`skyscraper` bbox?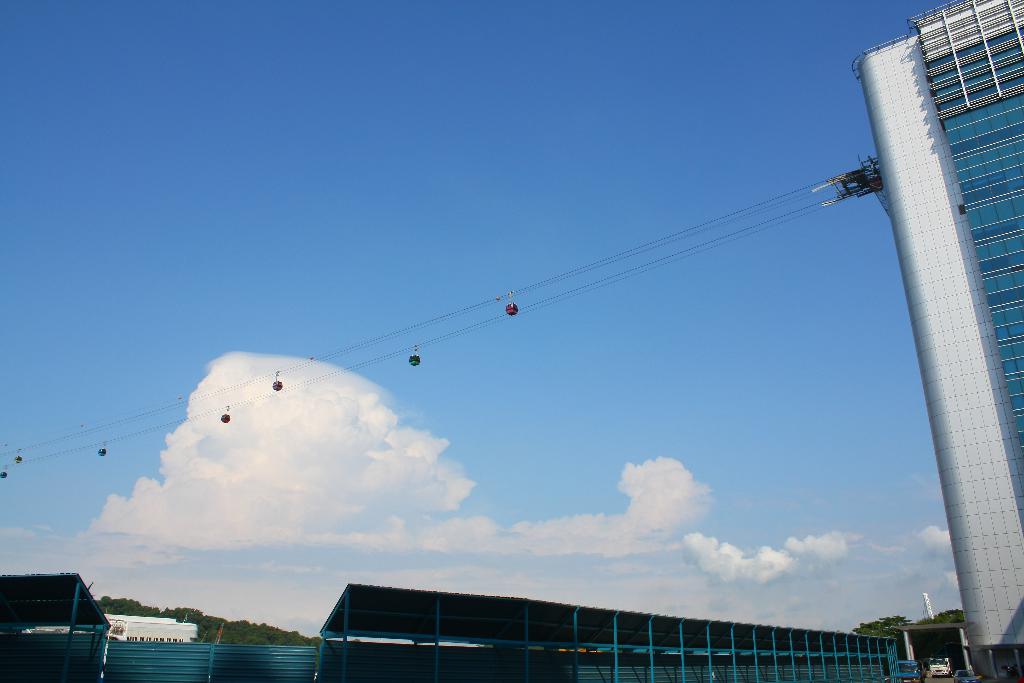
(849, 0, 1023, 682)
